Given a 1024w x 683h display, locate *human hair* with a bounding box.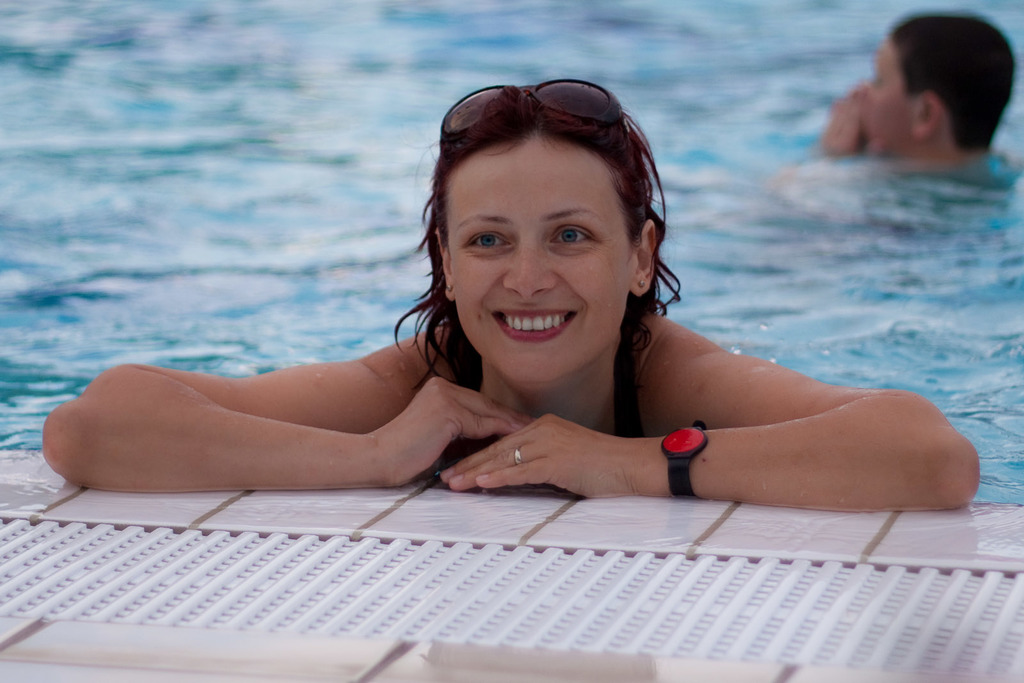
Located: crop(398, 76, 678, 403).
